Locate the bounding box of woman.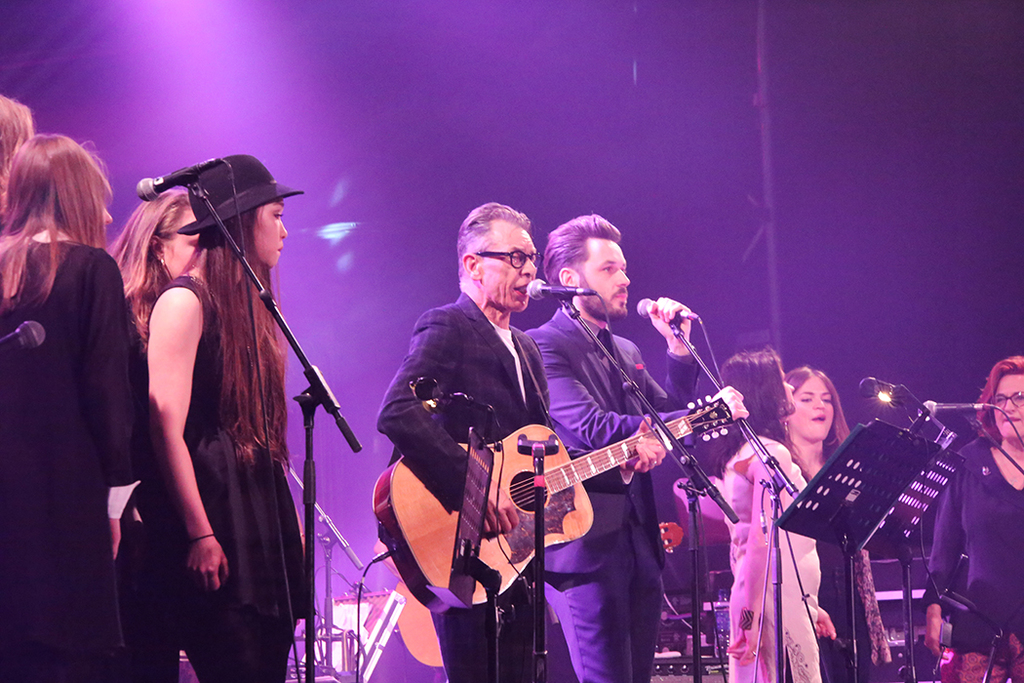
Bounding box: x1=142 y1=151 x2=319 y2=682.
